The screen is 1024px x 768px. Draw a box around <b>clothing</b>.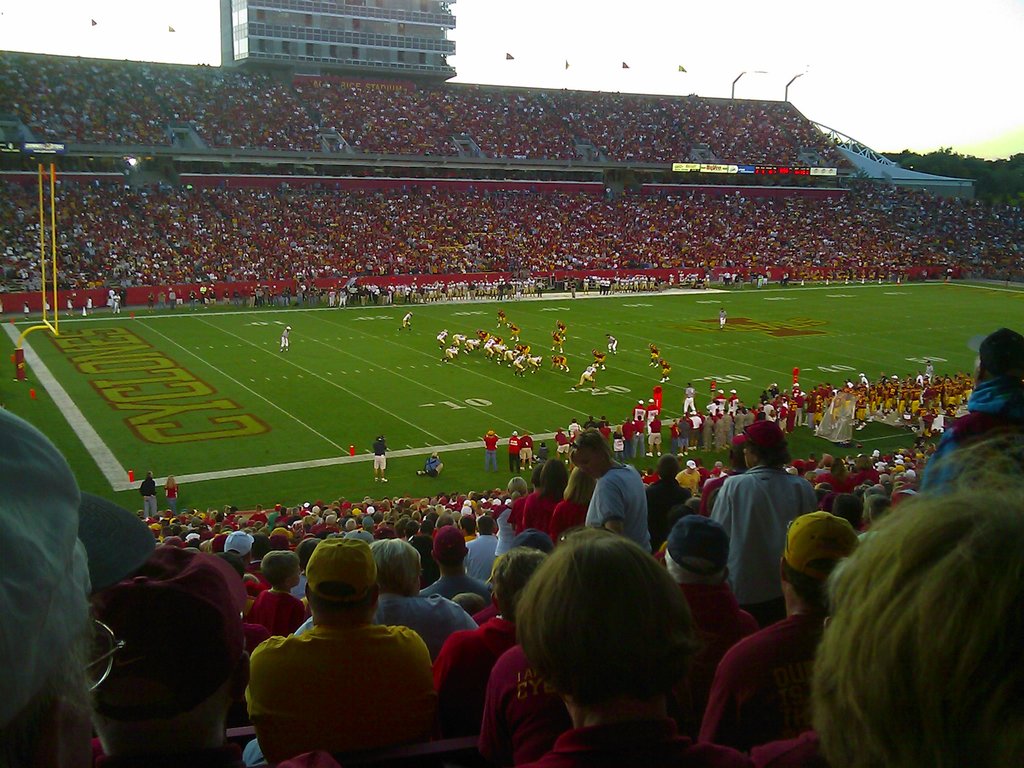
[left=669, top=422, right=680, bottom=454].
